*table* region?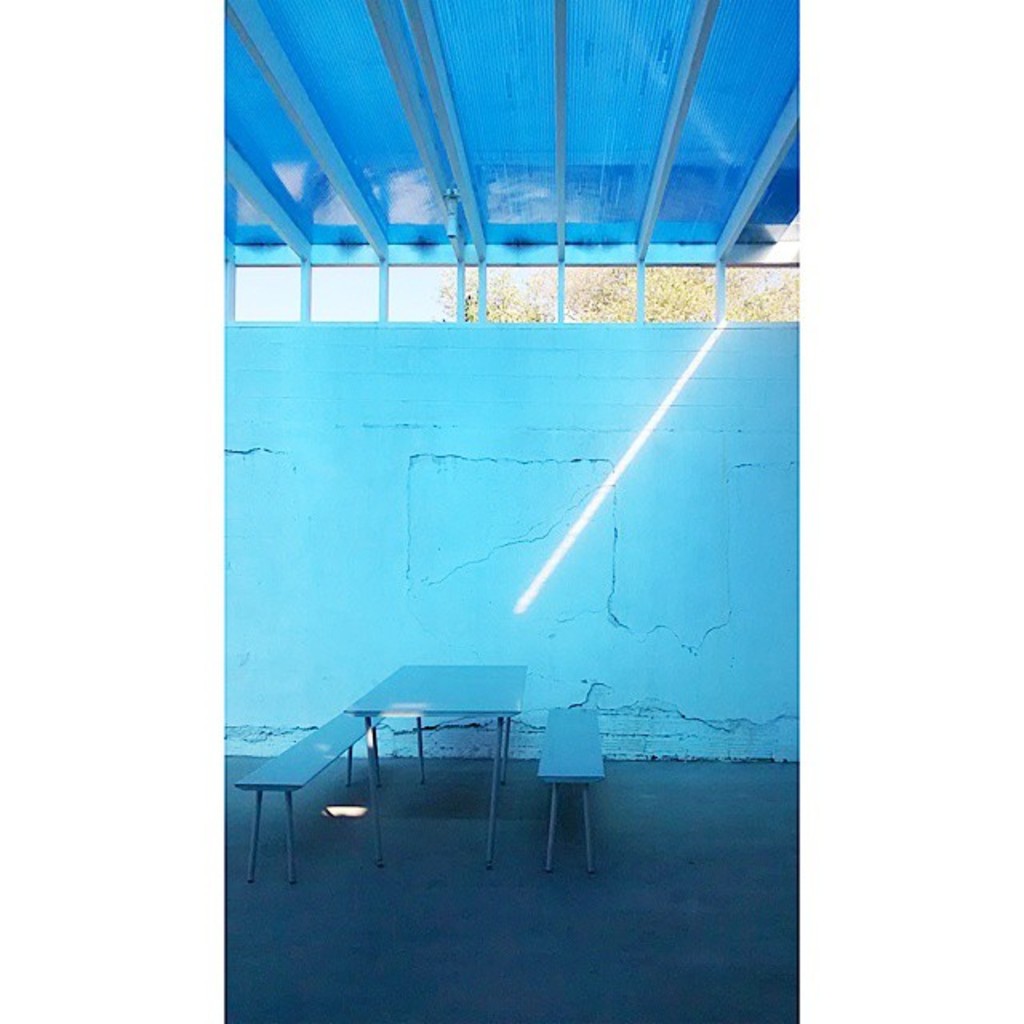
box=[344, 662, 526, 867]
